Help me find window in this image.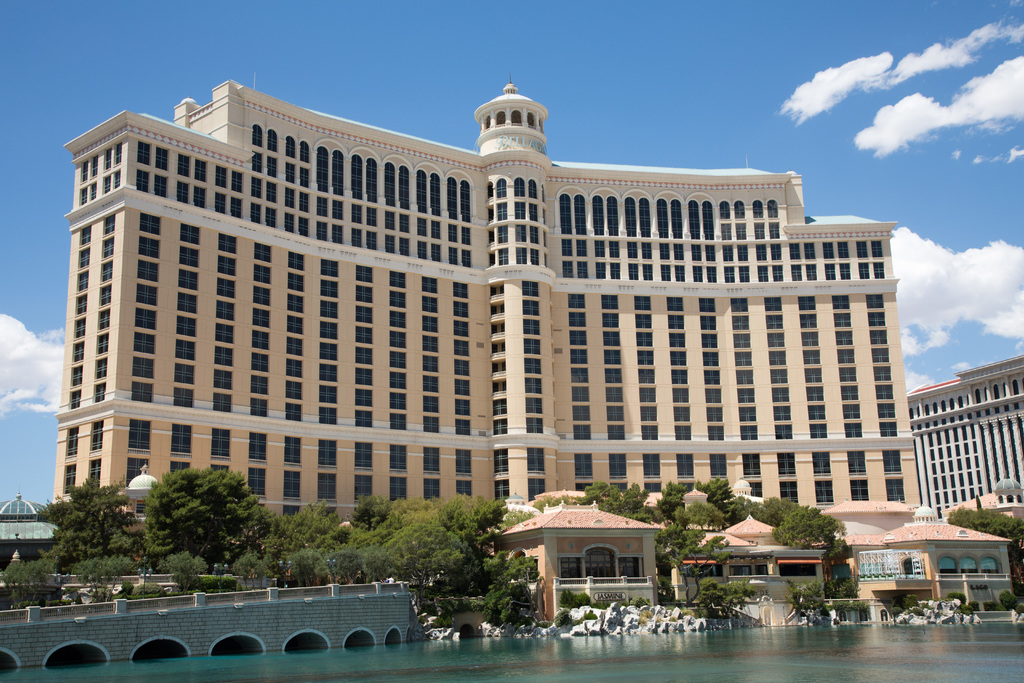
Found it: 89:418:102:452.
